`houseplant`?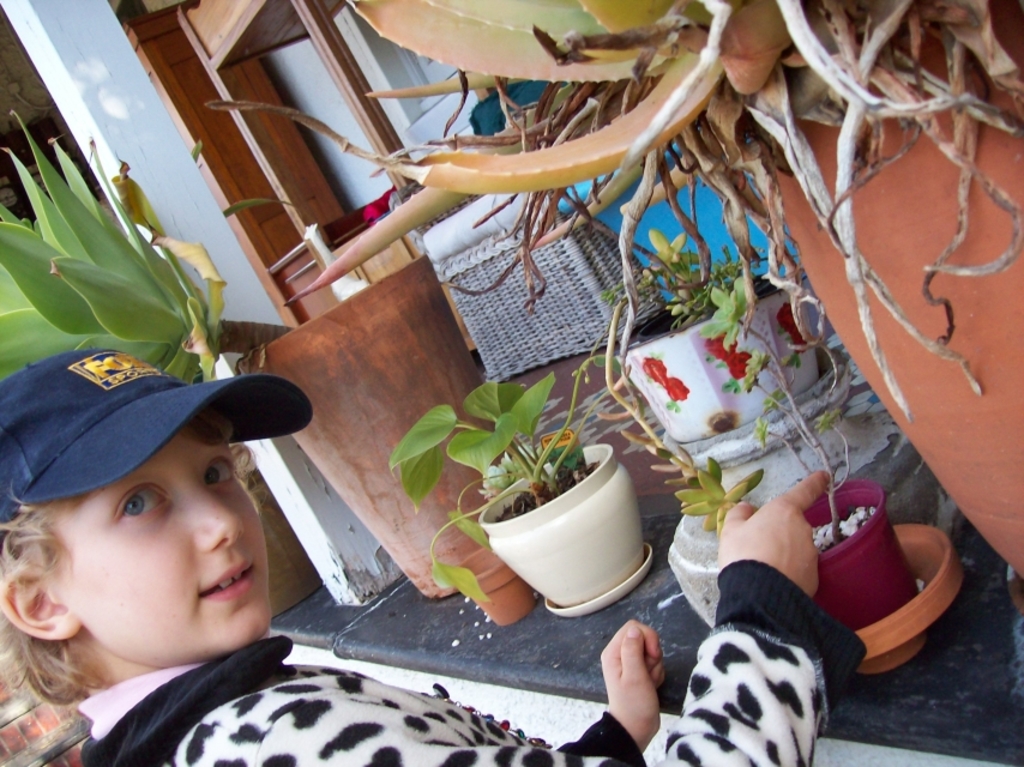
detection(601, 261, 924, 656)
